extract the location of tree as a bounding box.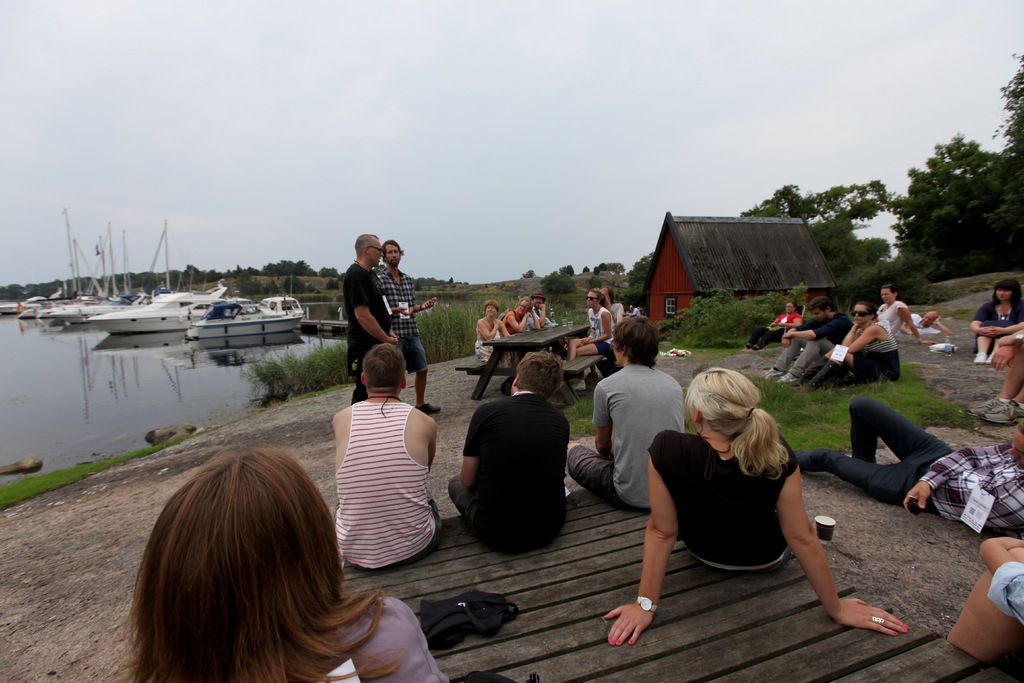
(728,181,900,288).
